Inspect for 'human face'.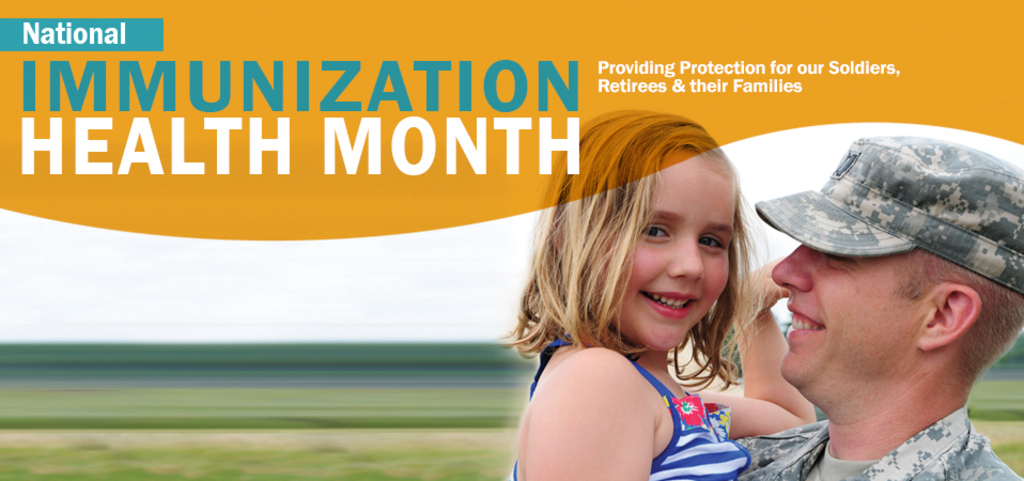
Inspection: x1=770 y1=242 x2=927 y2=384.
